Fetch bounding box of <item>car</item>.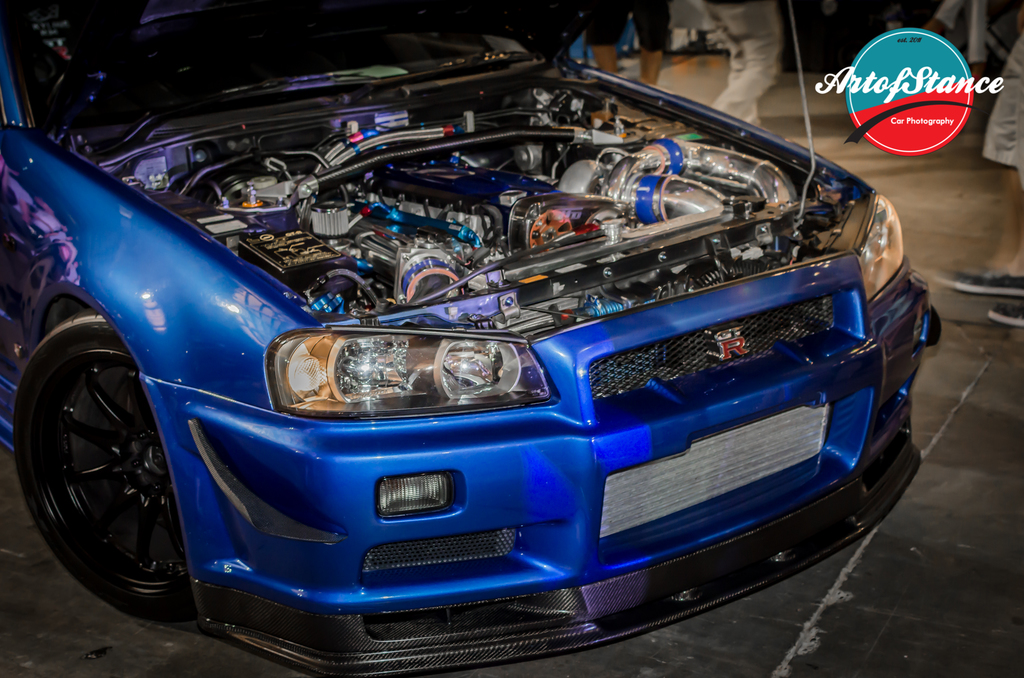
Bbox: left=0, top=1, right=941, bottom=677.
